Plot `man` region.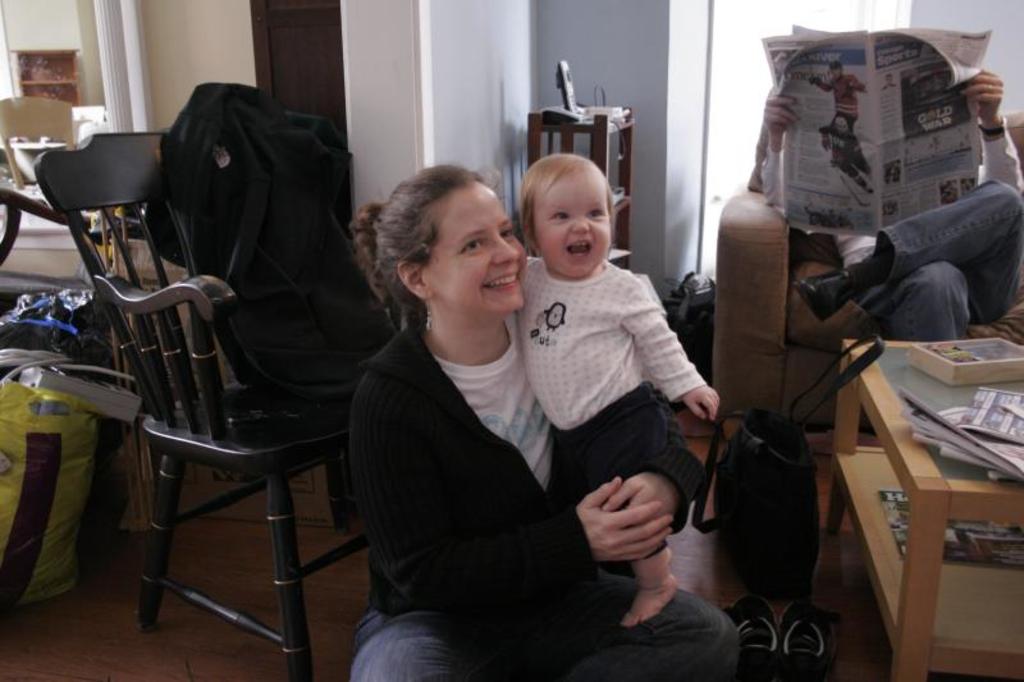
Plotted at [x1=748, y1=68, x2=1023, y2=347].
